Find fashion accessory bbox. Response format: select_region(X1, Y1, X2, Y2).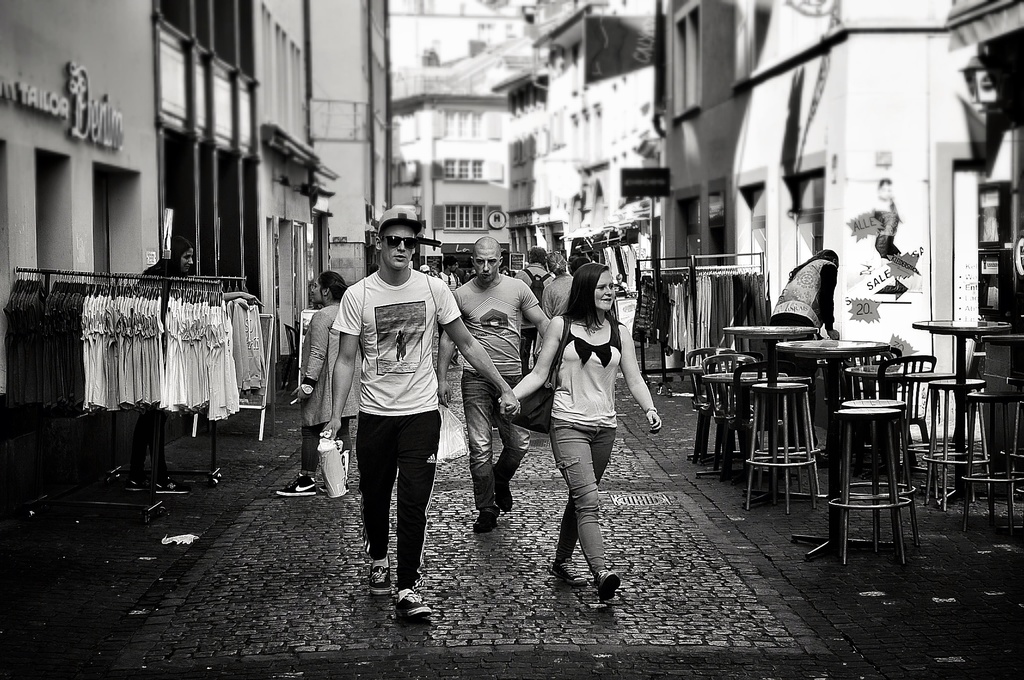
select_region(395, 598, 433, 619).
